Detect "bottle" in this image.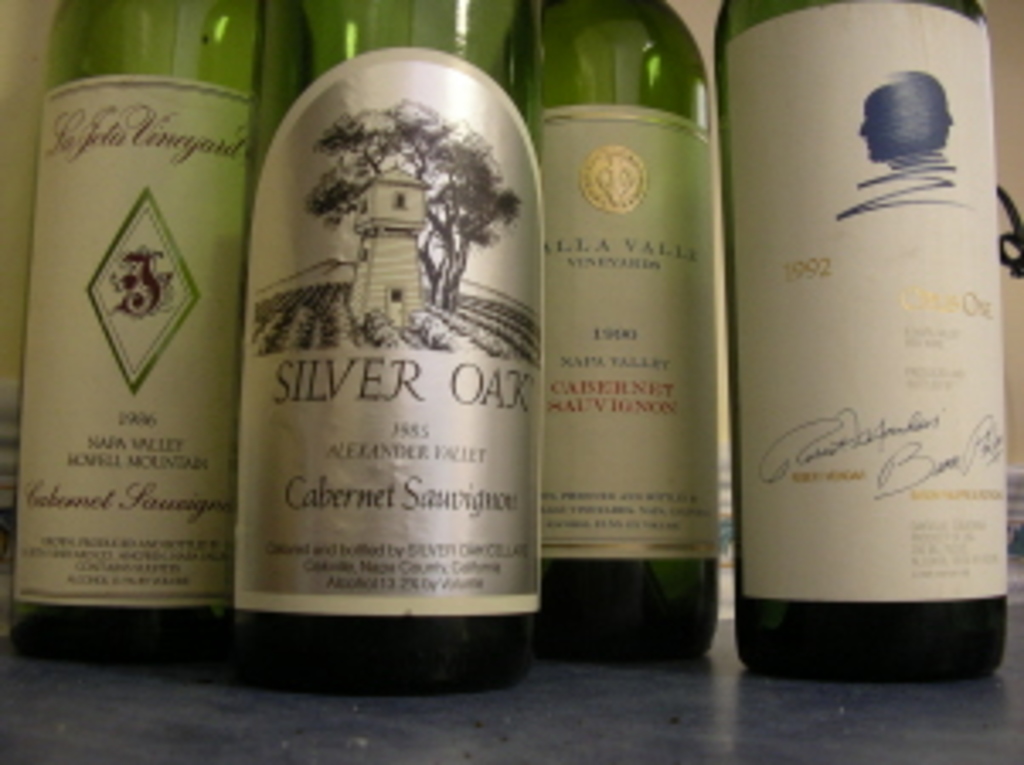
Detection: {"x1": 10, "y1": 0, "x2": 313, "y2": 656}.
